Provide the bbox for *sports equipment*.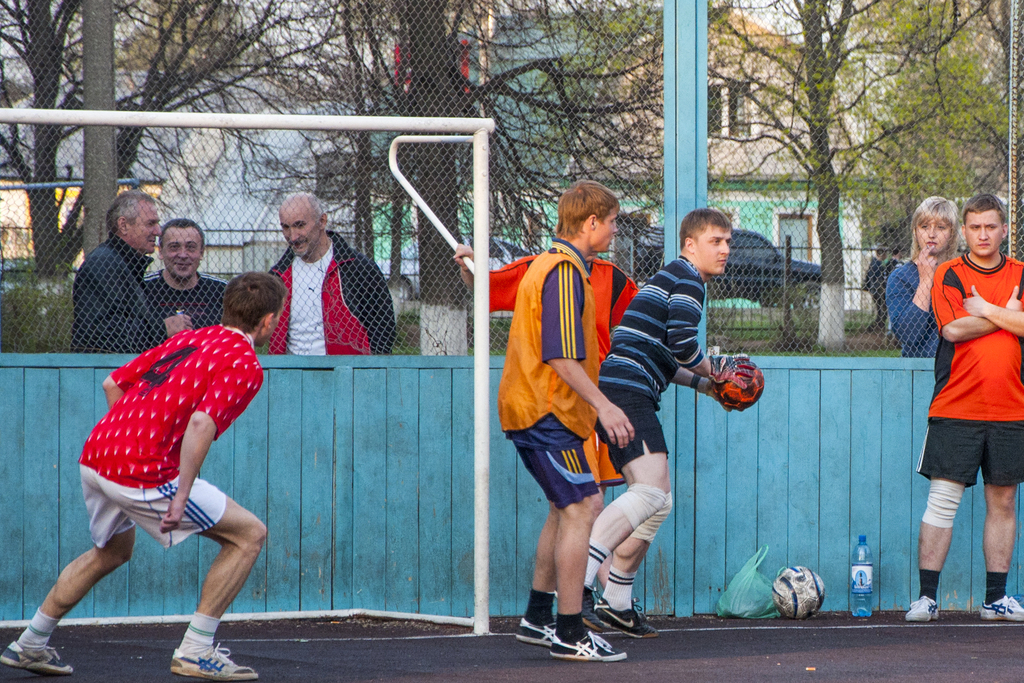
(x1=3, y1=637, x2=86, y2=682).
